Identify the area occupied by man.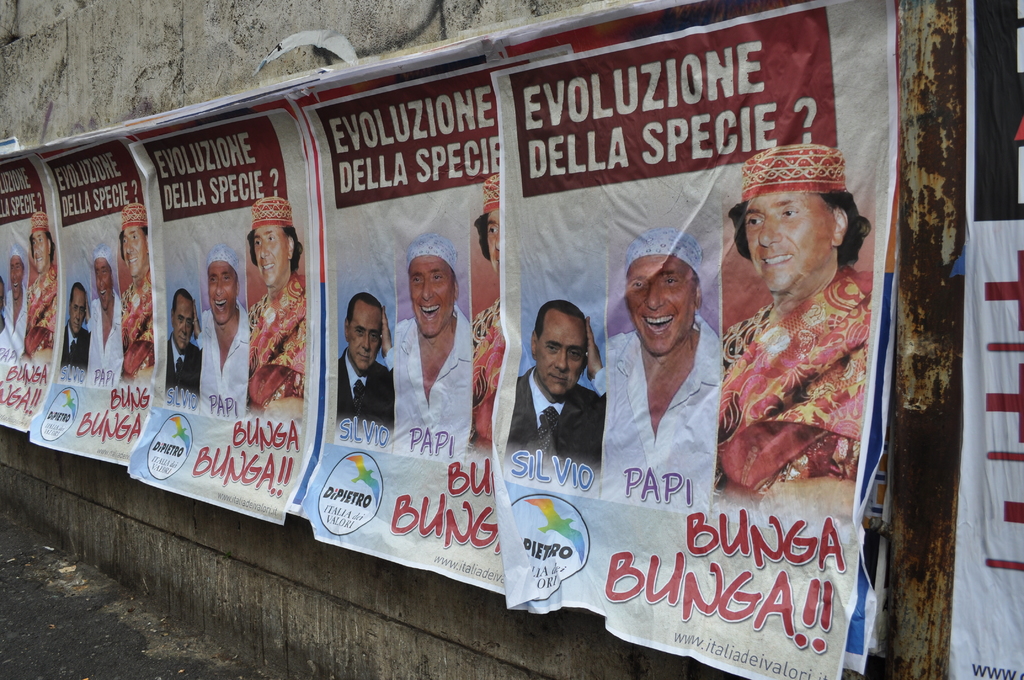
Area: box=[27, 209, 58, 364].
